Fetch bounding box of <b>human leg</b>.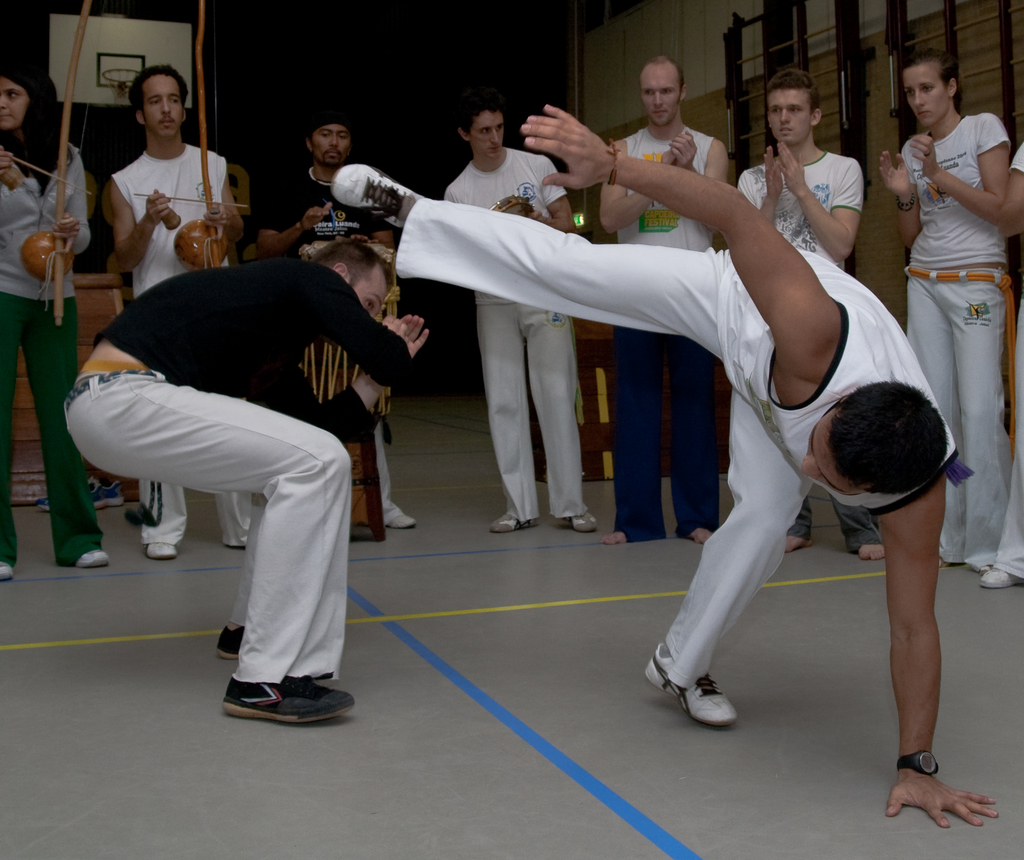
Bbox: Rect(975, 432, 1023, 586).
